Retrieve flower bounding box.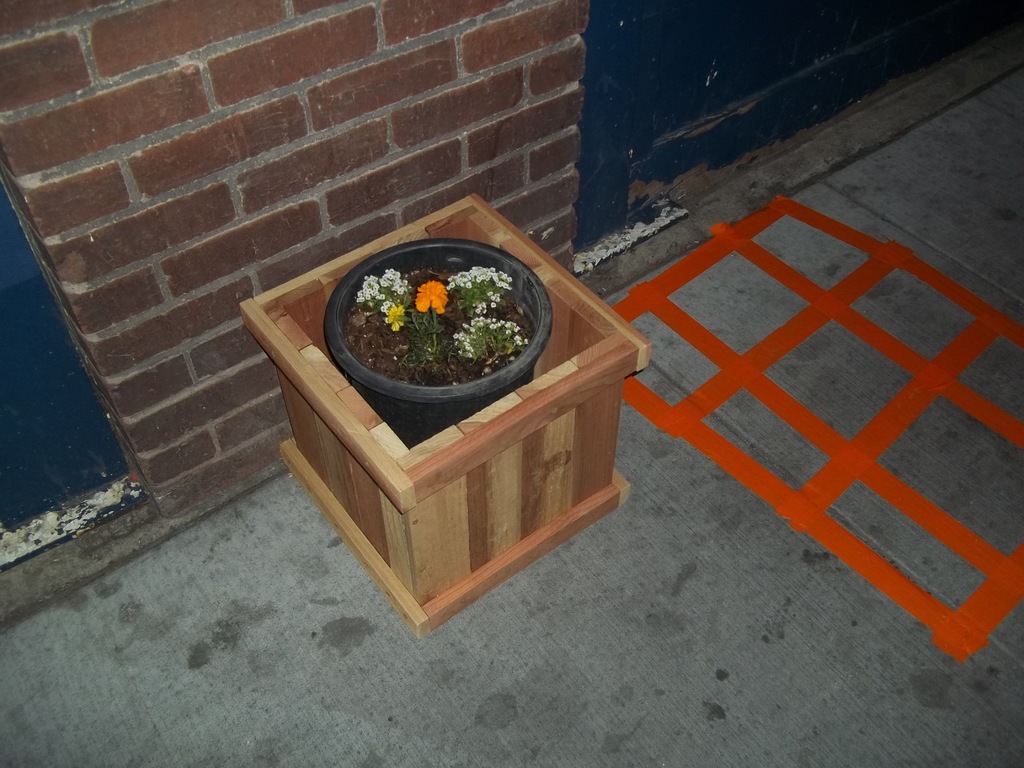
Bounding box: 452:320:527:358.
